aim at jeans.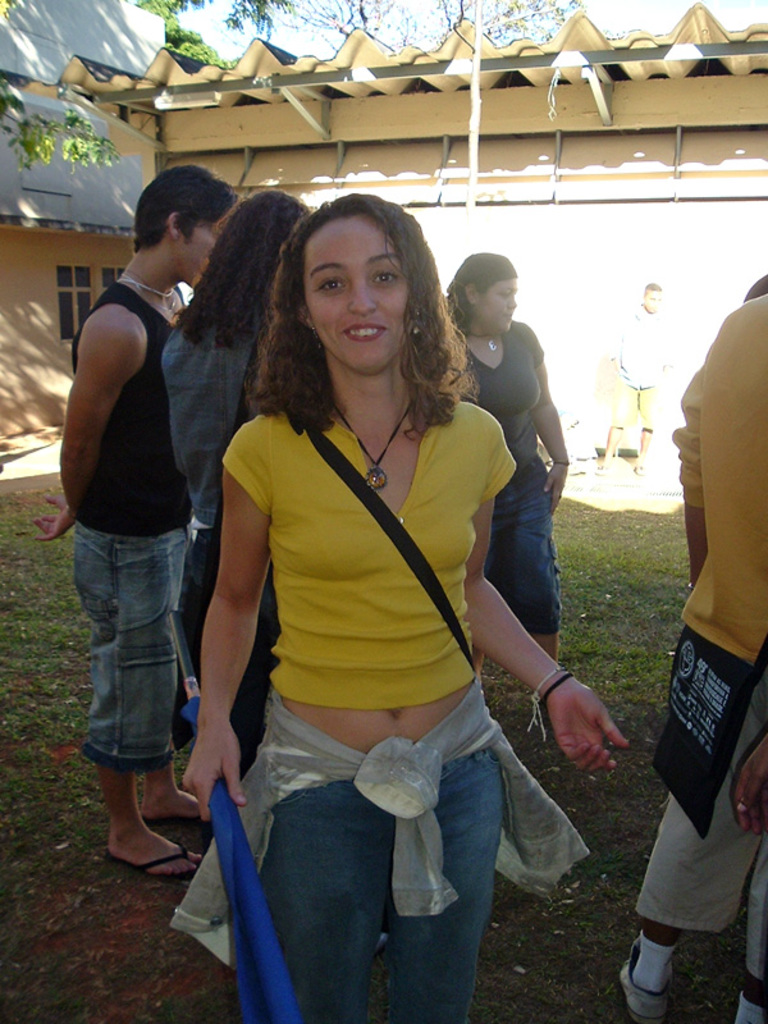
Aimed at region(486, 458, 567, 634).
